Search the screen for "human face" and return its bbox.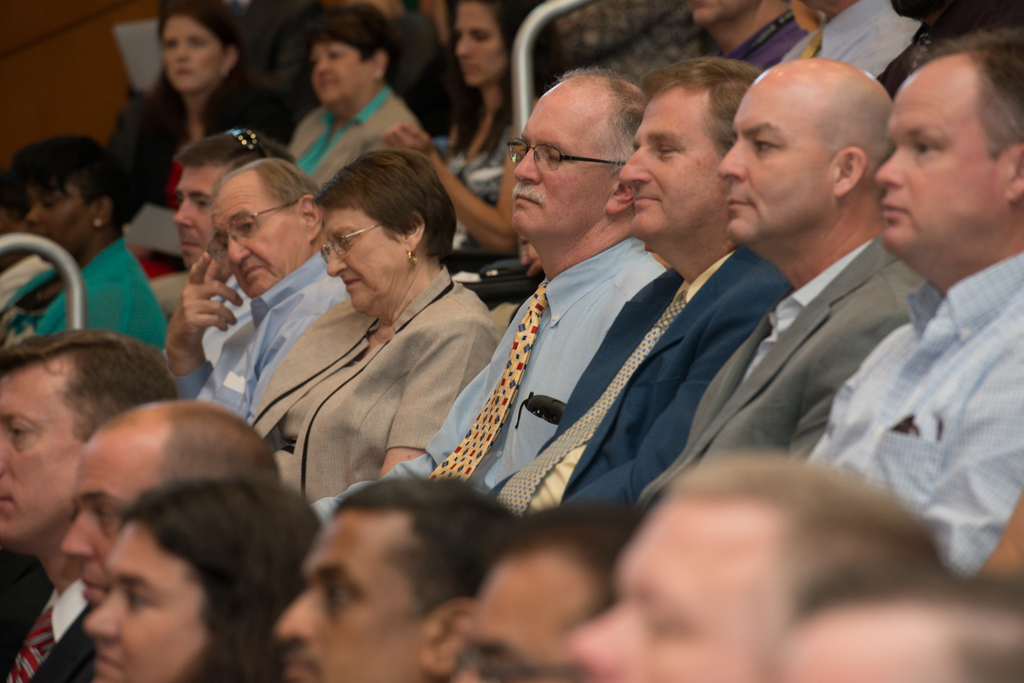
Found: detection(91, 508, 218, 682).
